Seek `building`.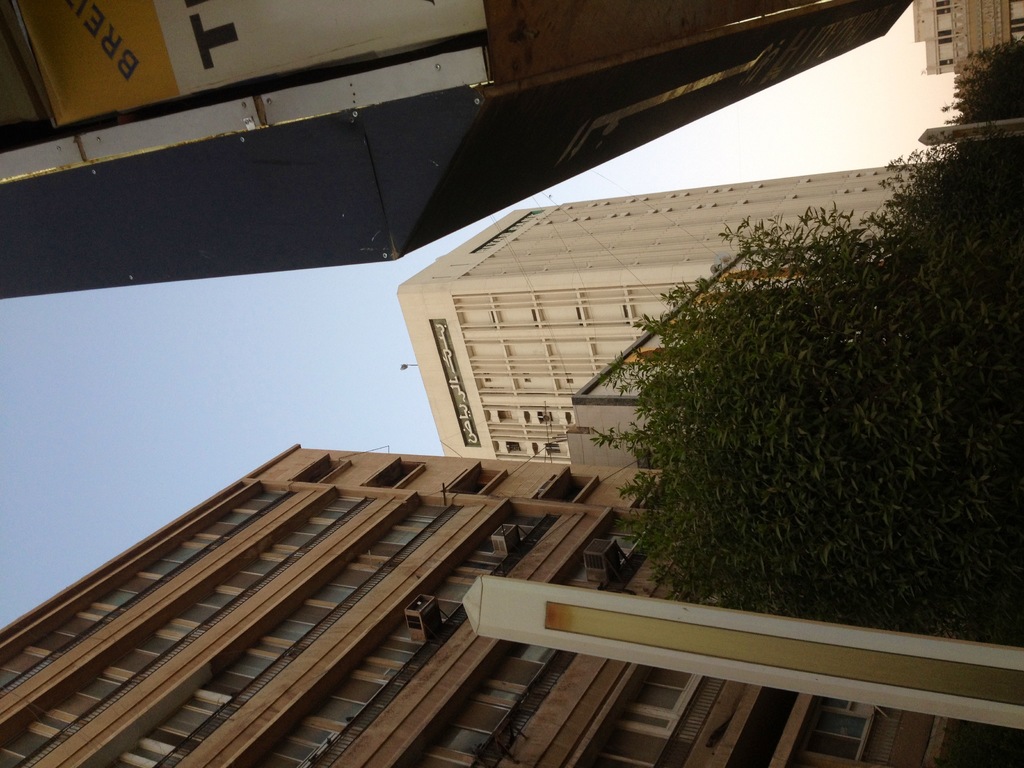
rect(911, 2, 1023, 74).
